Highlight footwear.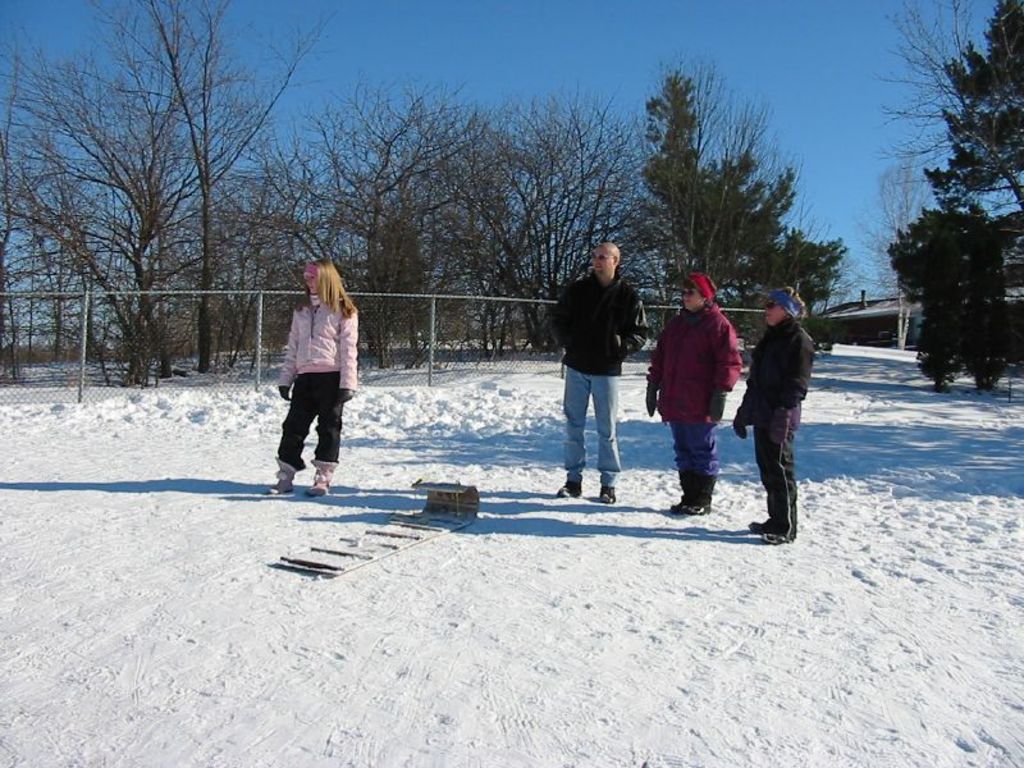
Highlighted region: select_region(307, 460, 340, 499).
